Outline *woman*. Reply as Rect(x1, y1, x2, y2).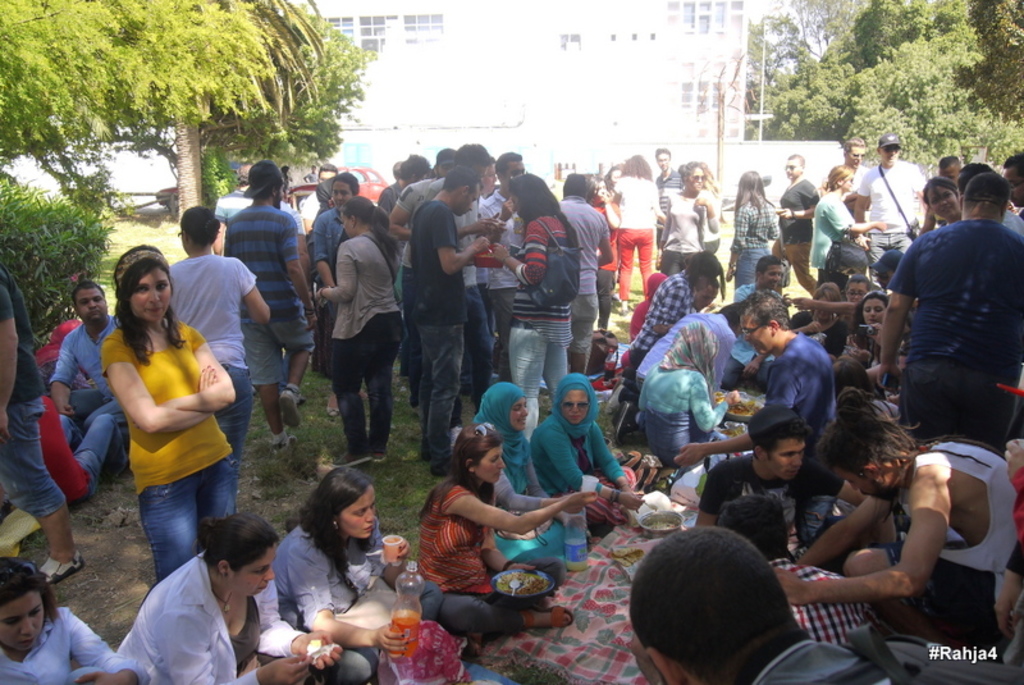
Rect(837, 269, 879, 309).
